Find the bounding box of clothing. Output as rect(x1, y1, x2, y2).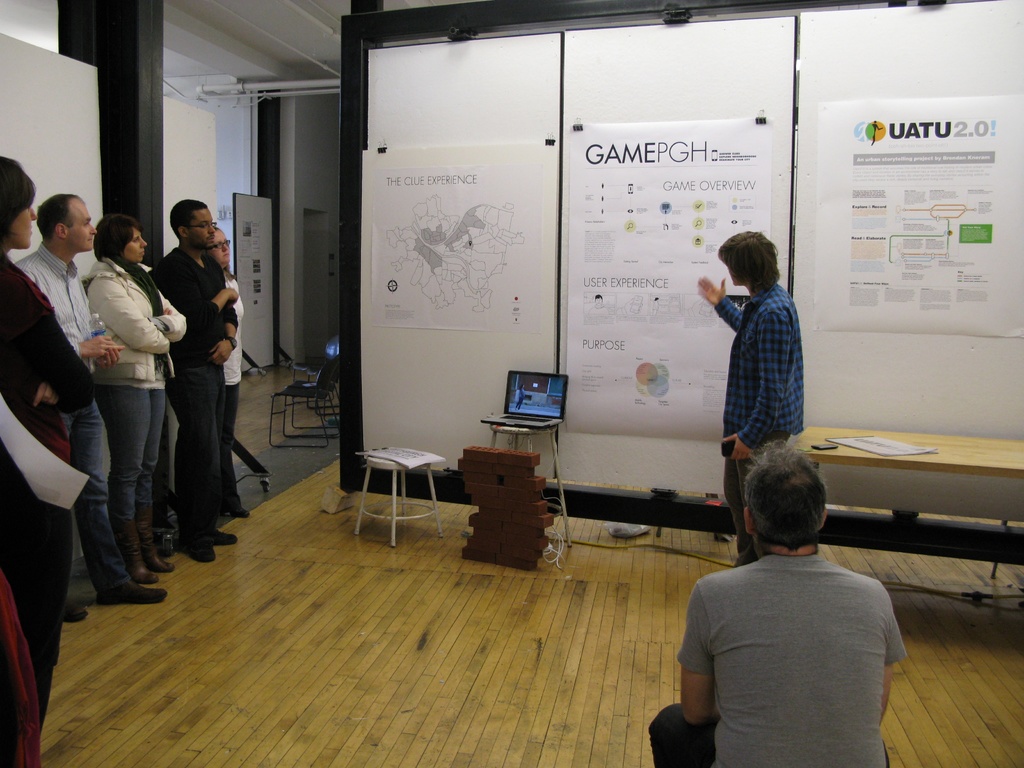
rect(0, 252, 99, 767).
